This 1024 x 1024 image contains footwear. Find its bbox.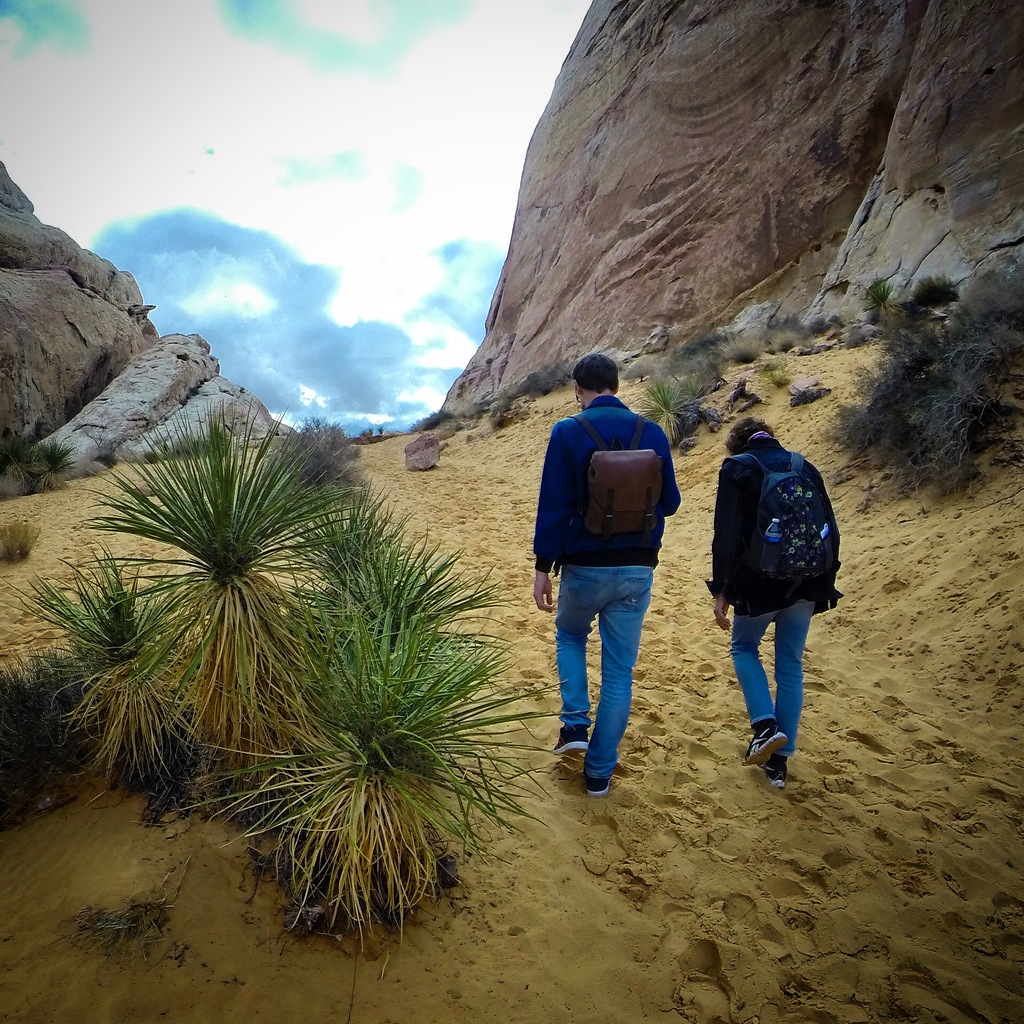
{"x1": 752, "y1": 734, "x2": 785, "y2": 772}.
